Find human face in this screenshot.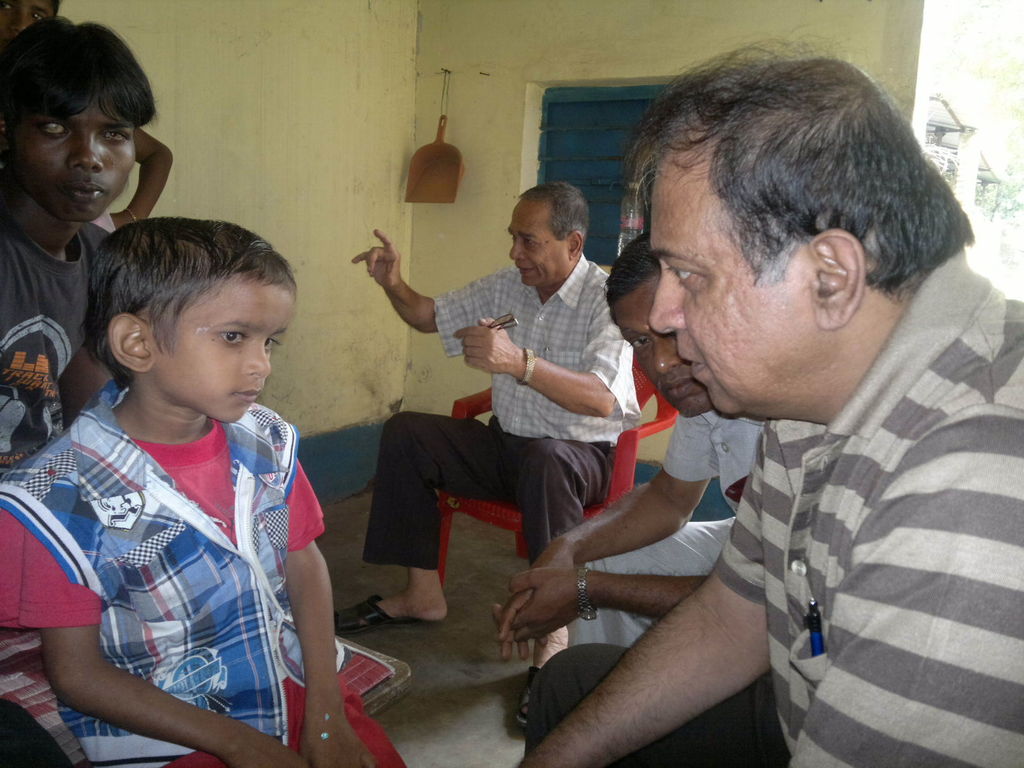
The bounding box for human face is 18,103,138,218.
